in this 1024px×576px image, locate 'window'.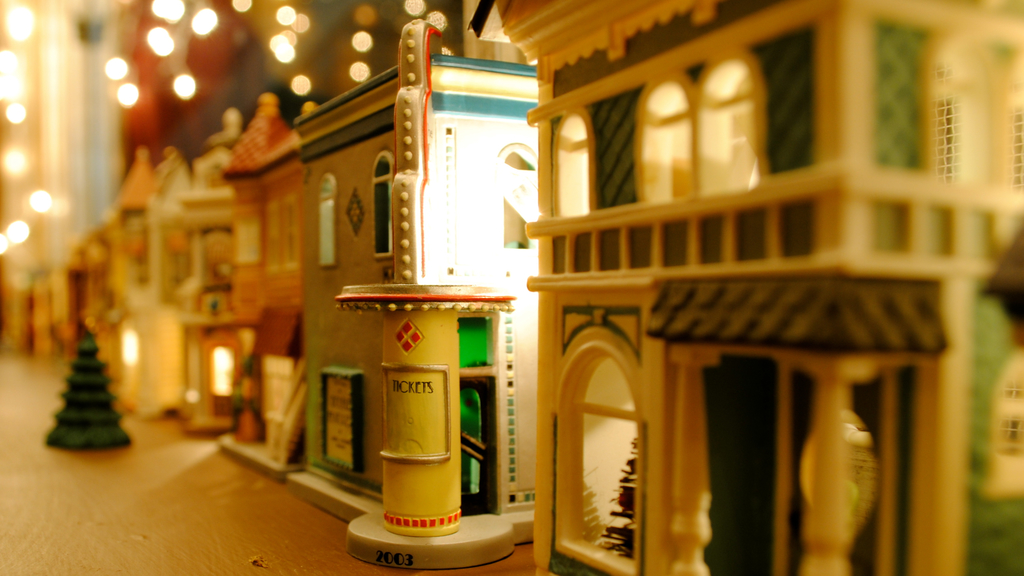
Bounding box: [left=372, top=147, right=394, bottom=261].
